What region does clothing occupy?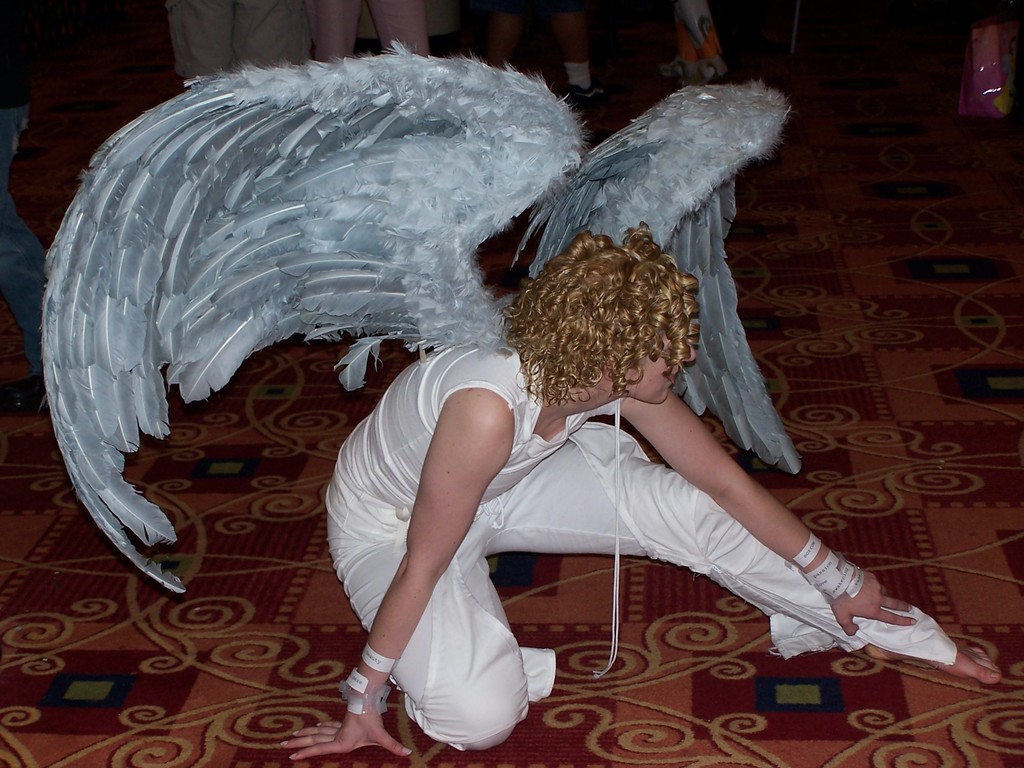
<bbox>342, 298, 858, 686</bbox>.
